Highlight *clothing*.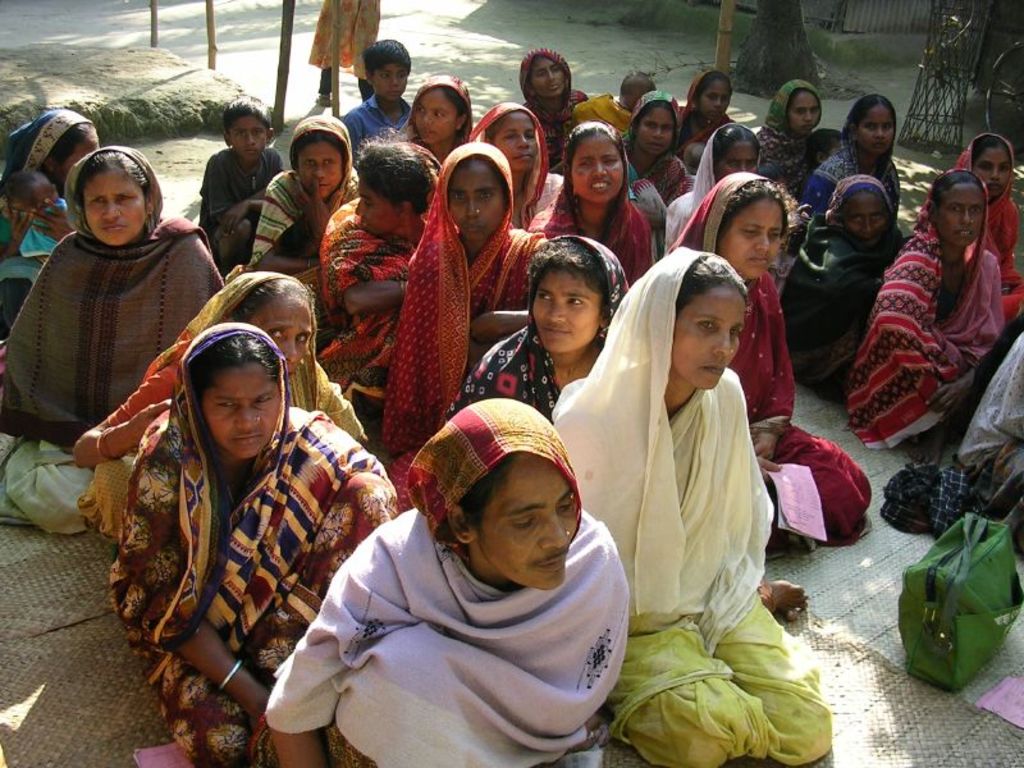
Highlighted region: [439, 224, 635, 425].
